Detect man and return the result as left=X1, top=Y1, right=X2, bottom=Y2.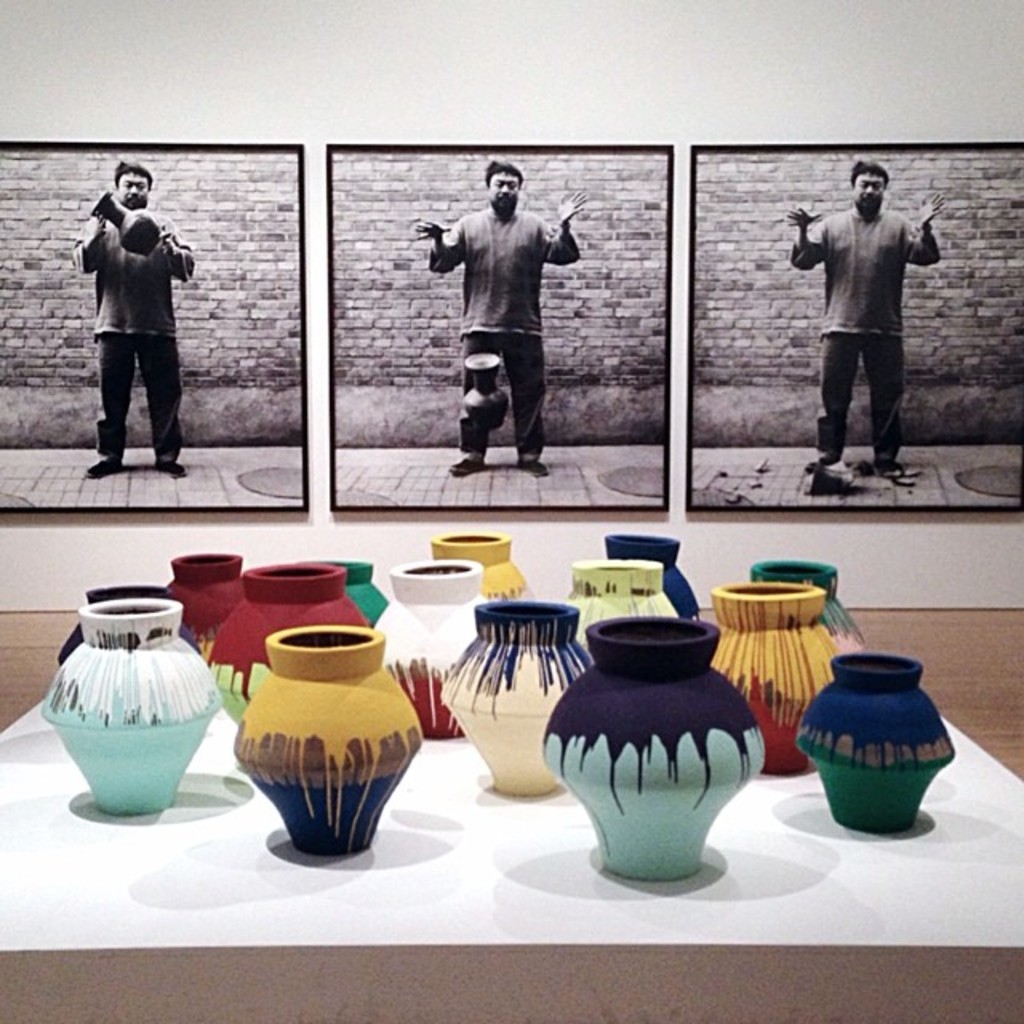
left=798, top=158, right=955, bottom=486.
